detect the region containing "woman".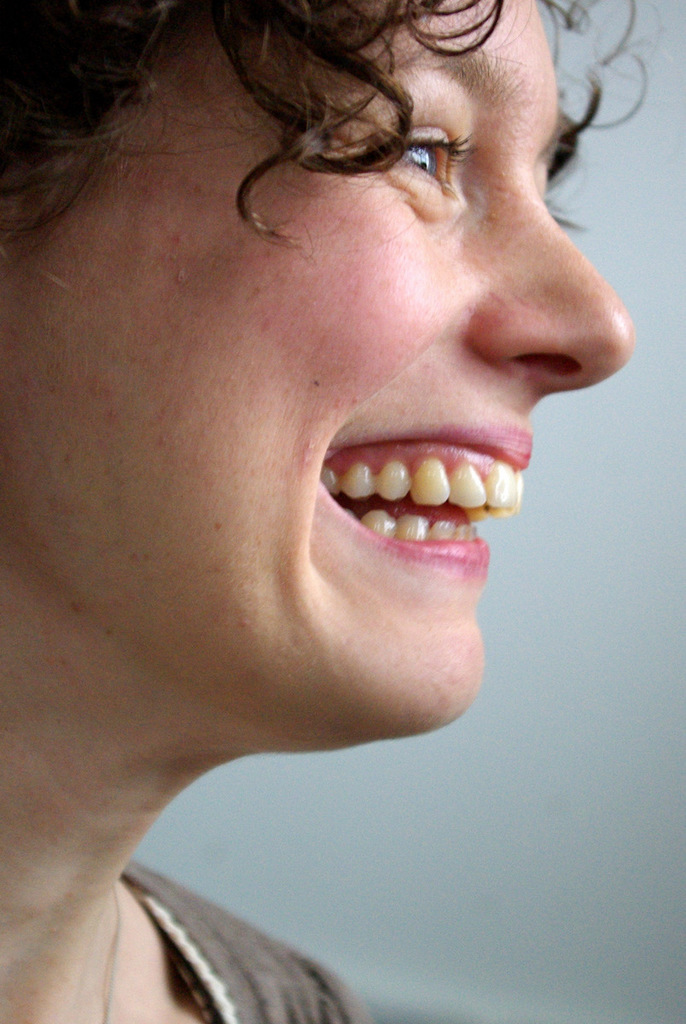
(left=0, top=0, right=645, bottom=1023).
